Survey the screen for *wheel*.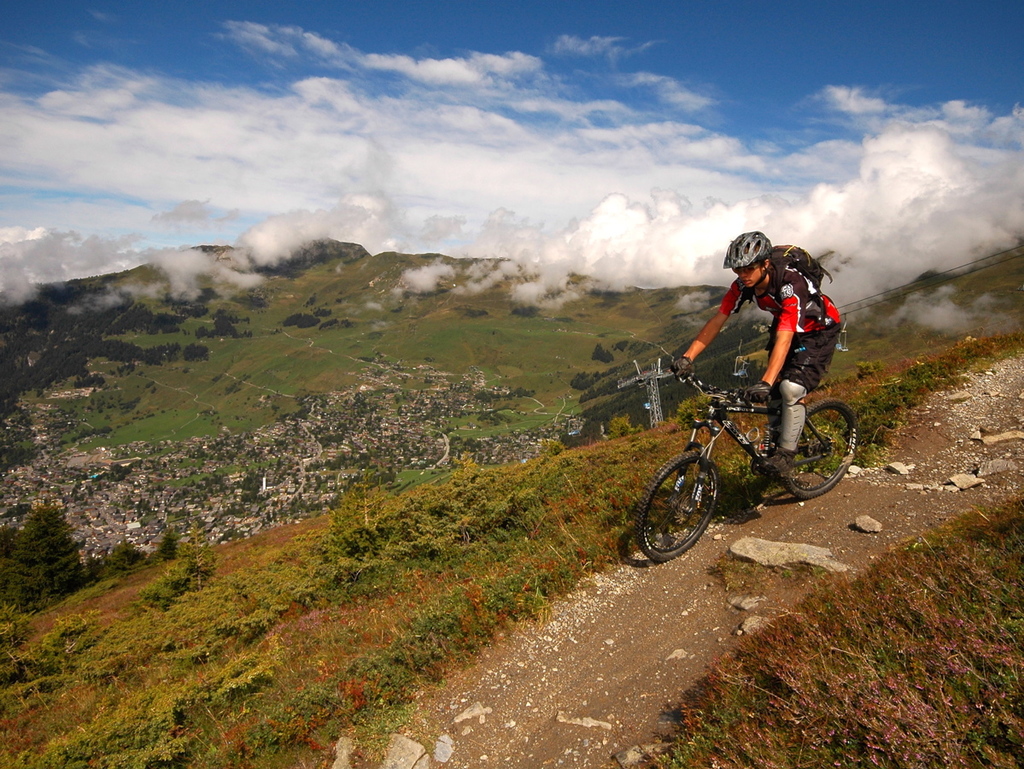
Survey found: (634, 452, 718, 569).
